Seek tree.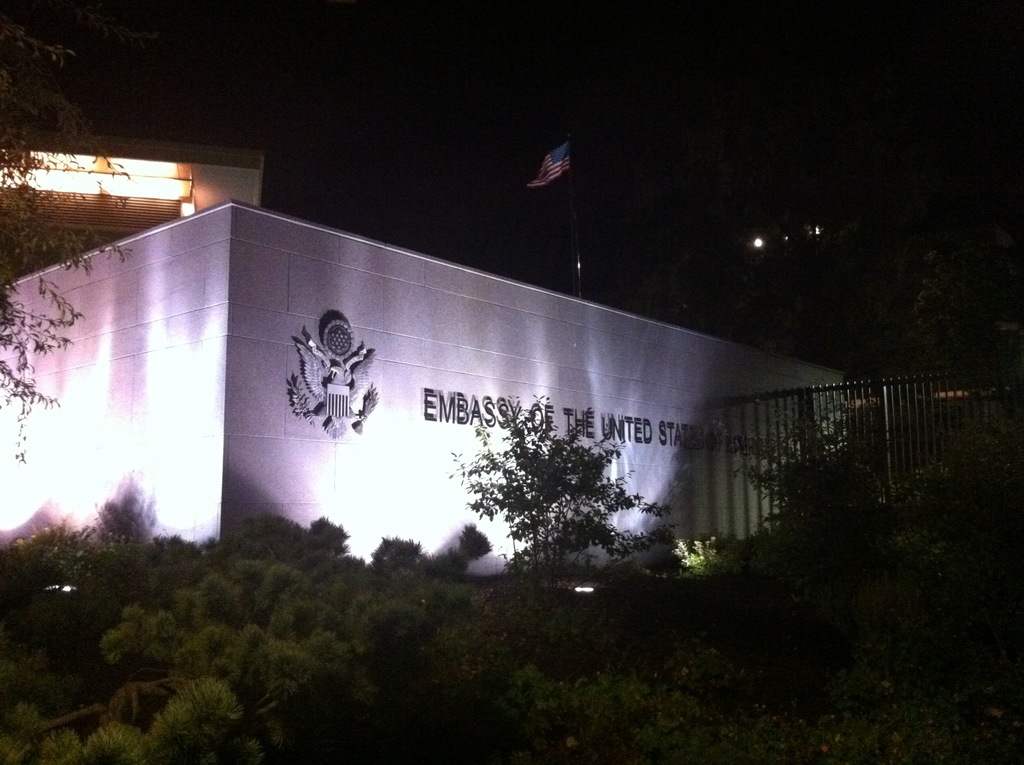
crop(768, 211, 918, 375).
